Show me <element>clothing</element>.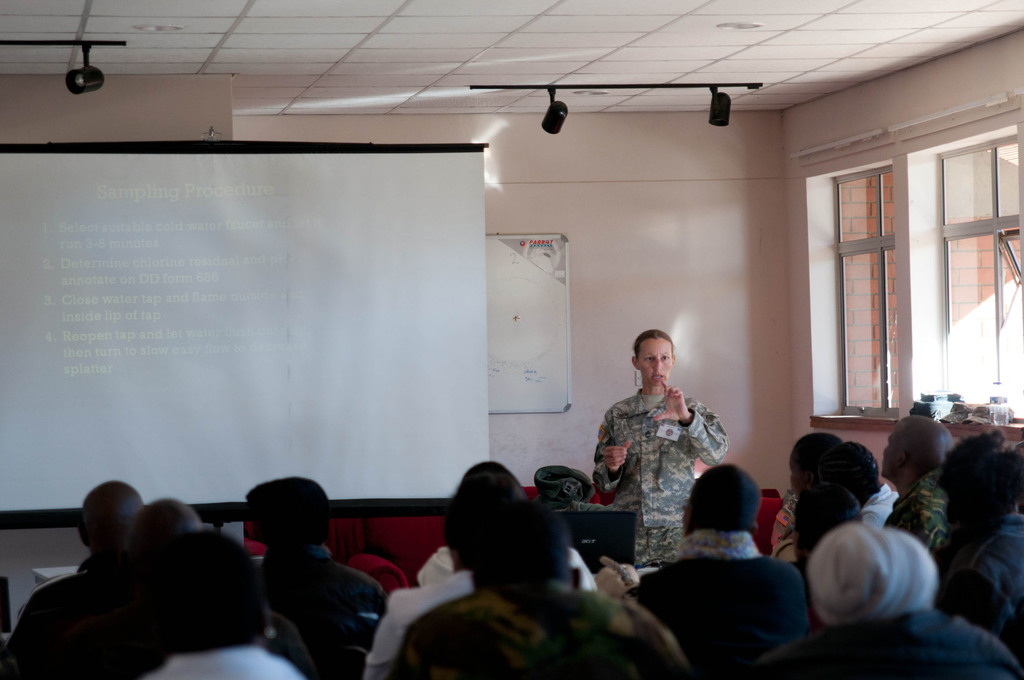
<element>clothing</element> is here: <region>883, 458, 960, 560</region>.
